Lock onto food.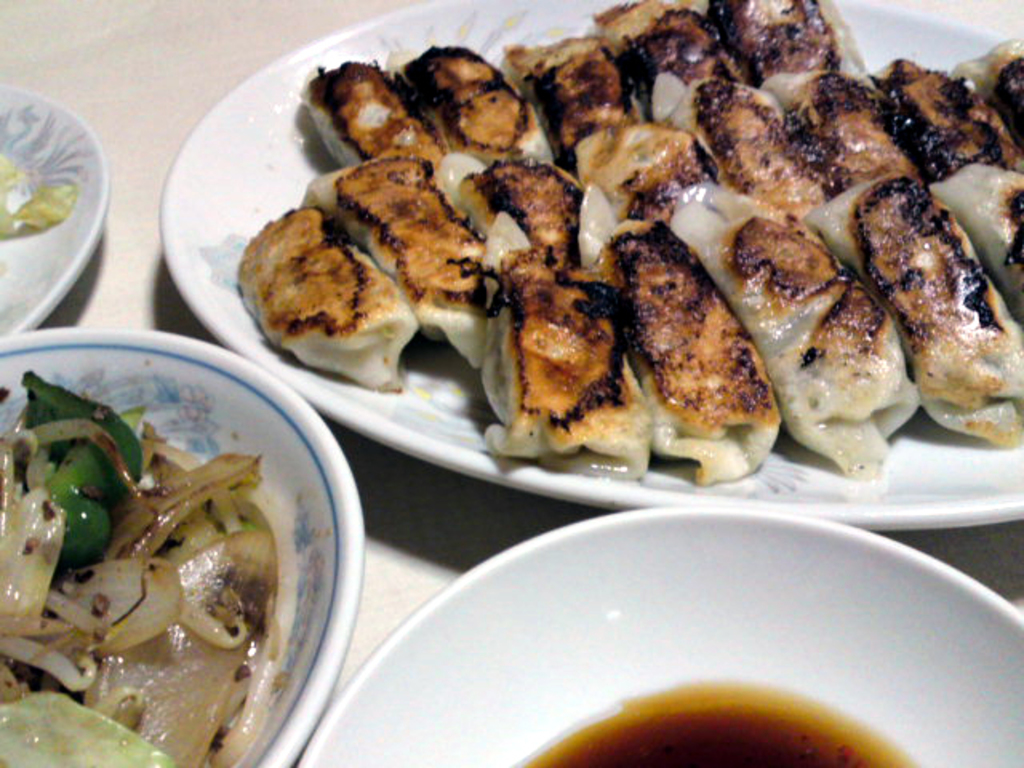
Locked: <bbox>0, 371, 32, 765</bbox>.
